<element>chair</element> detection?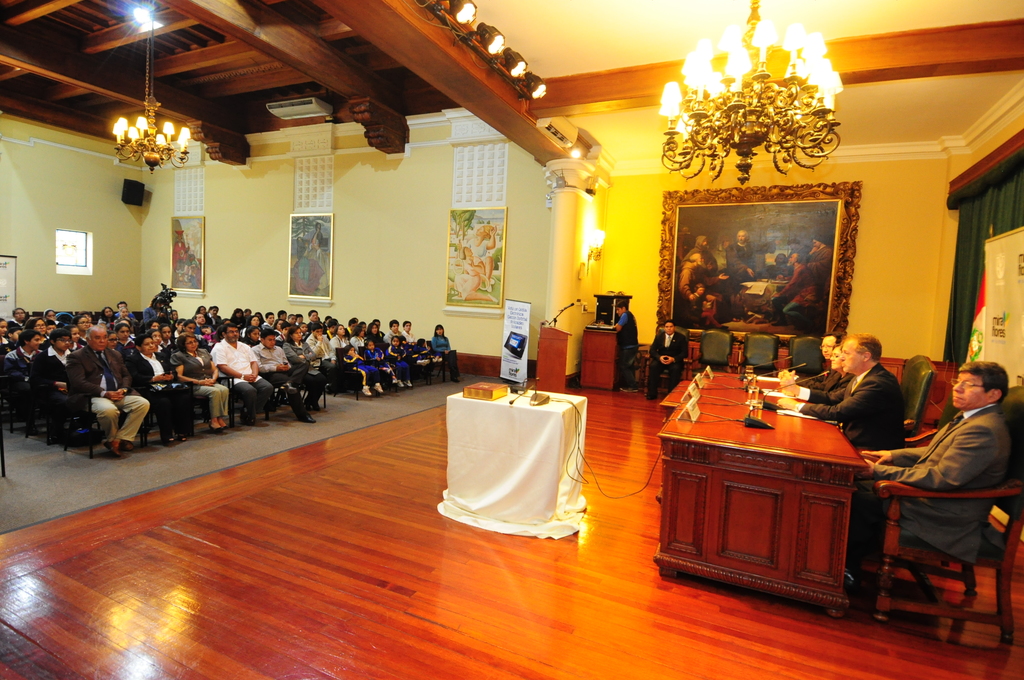
[x1=860, y1=391, x2=959, y2=549]
